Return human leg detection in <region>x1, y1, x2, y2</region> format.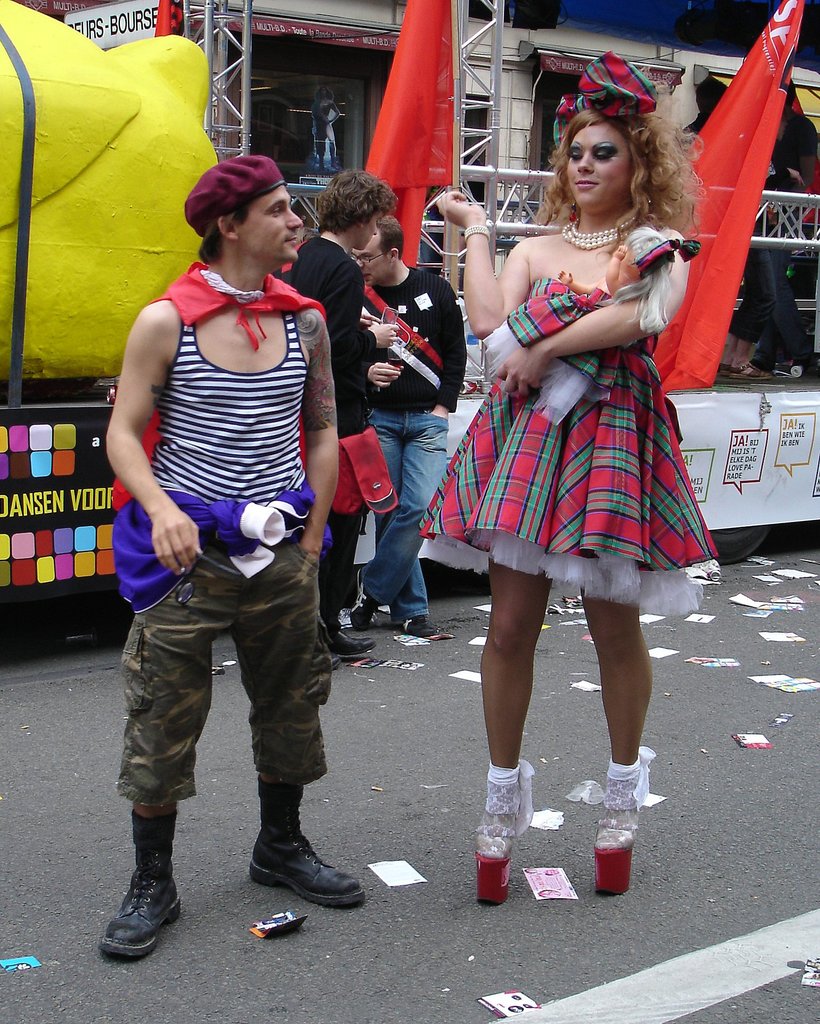
<region>350, 399, 448, 630</region>.
